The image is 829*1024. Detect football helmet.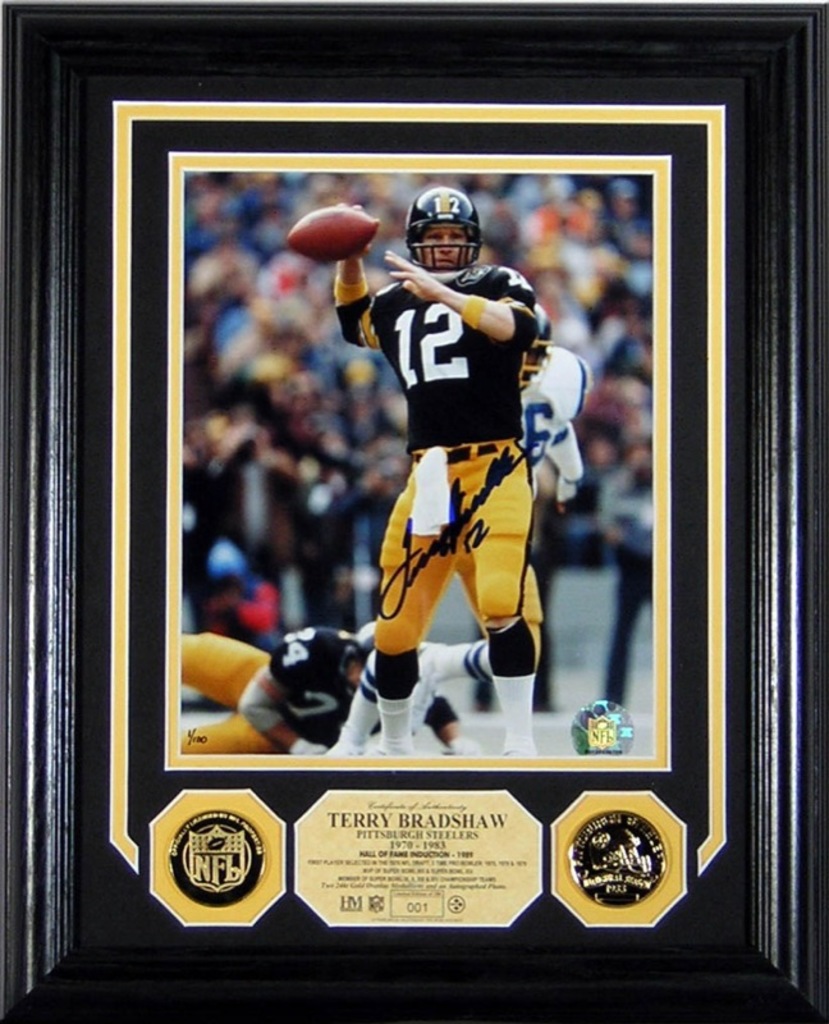
Detection: 409 182 495 276.
